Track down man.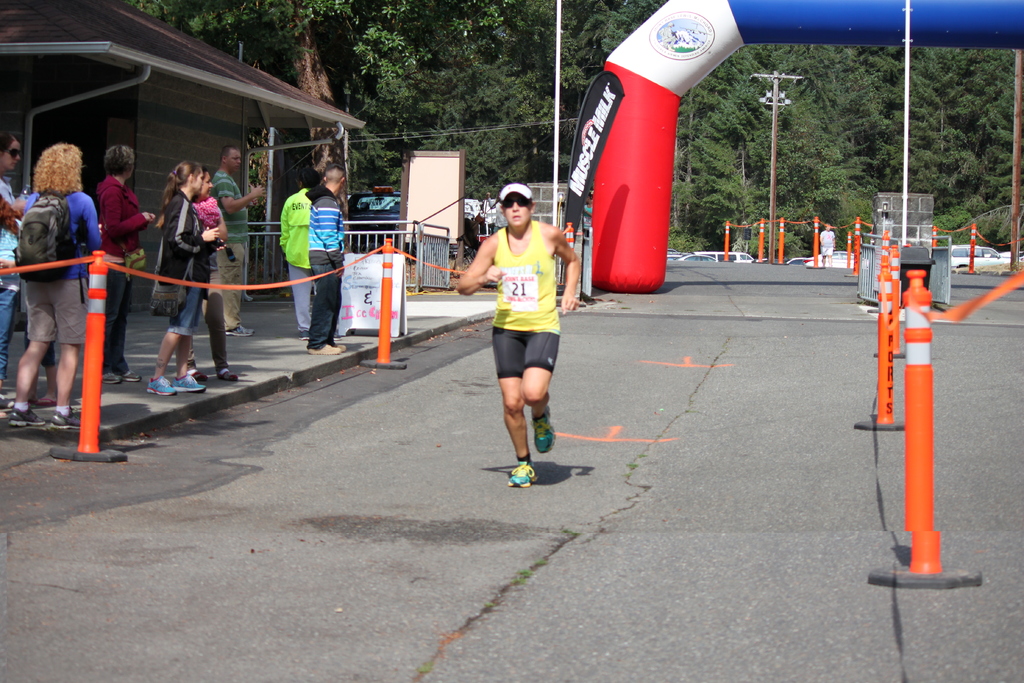
Tracked to {"left": 307, "top": 162, "right": 346, "bottom": 354}.
